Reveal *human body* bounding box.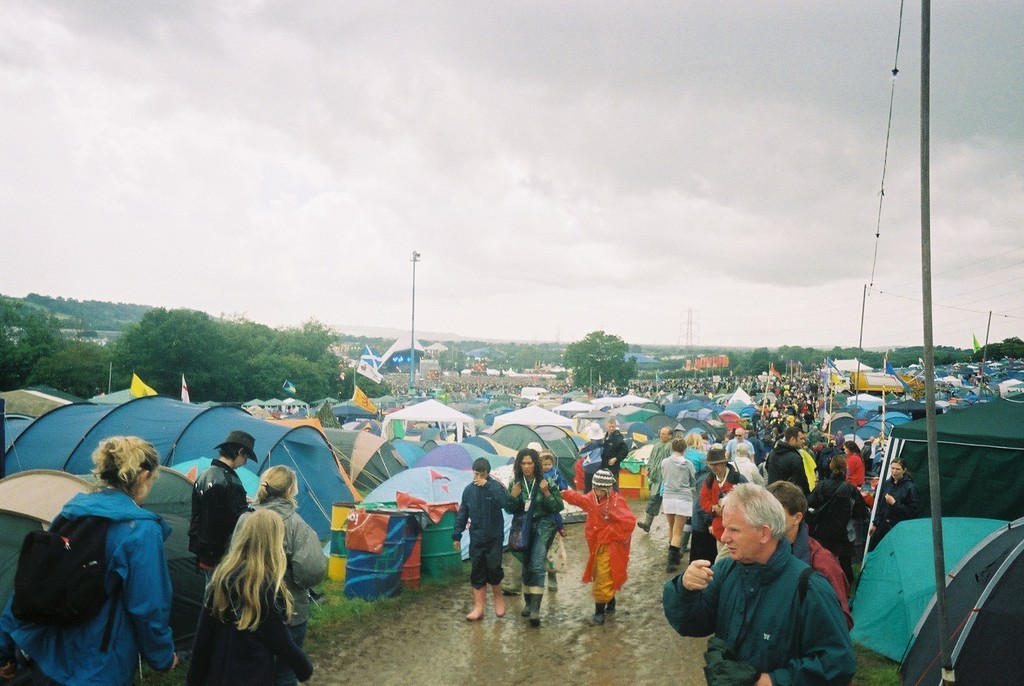
Revealed: pyautogui.locateOnScreen(696, 484, 862, 685).
